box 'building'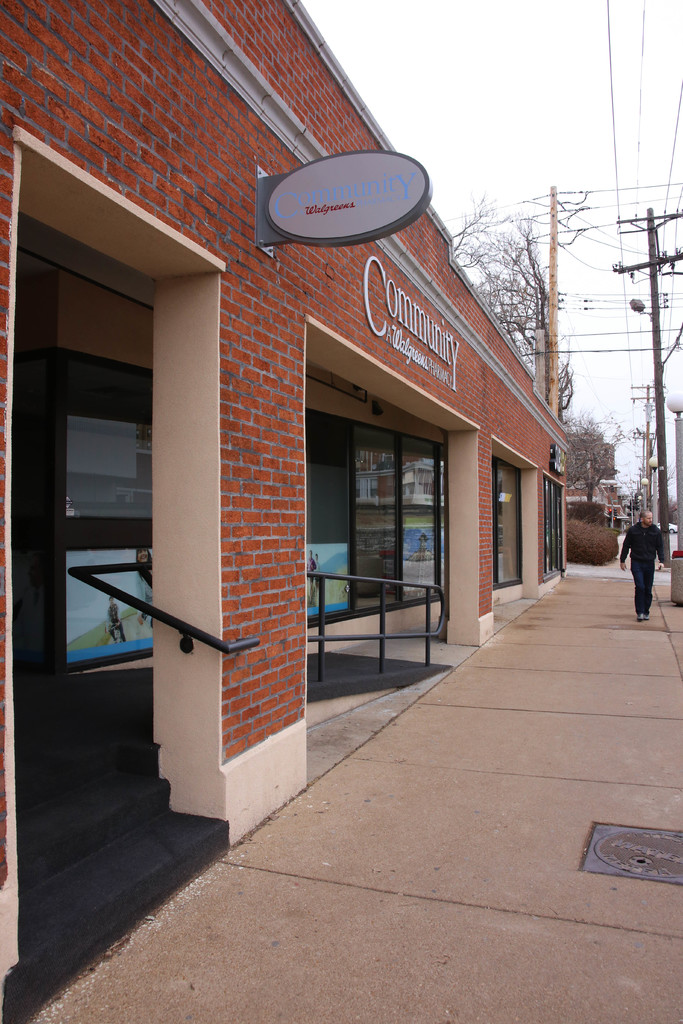
(0,0,571,1023)
